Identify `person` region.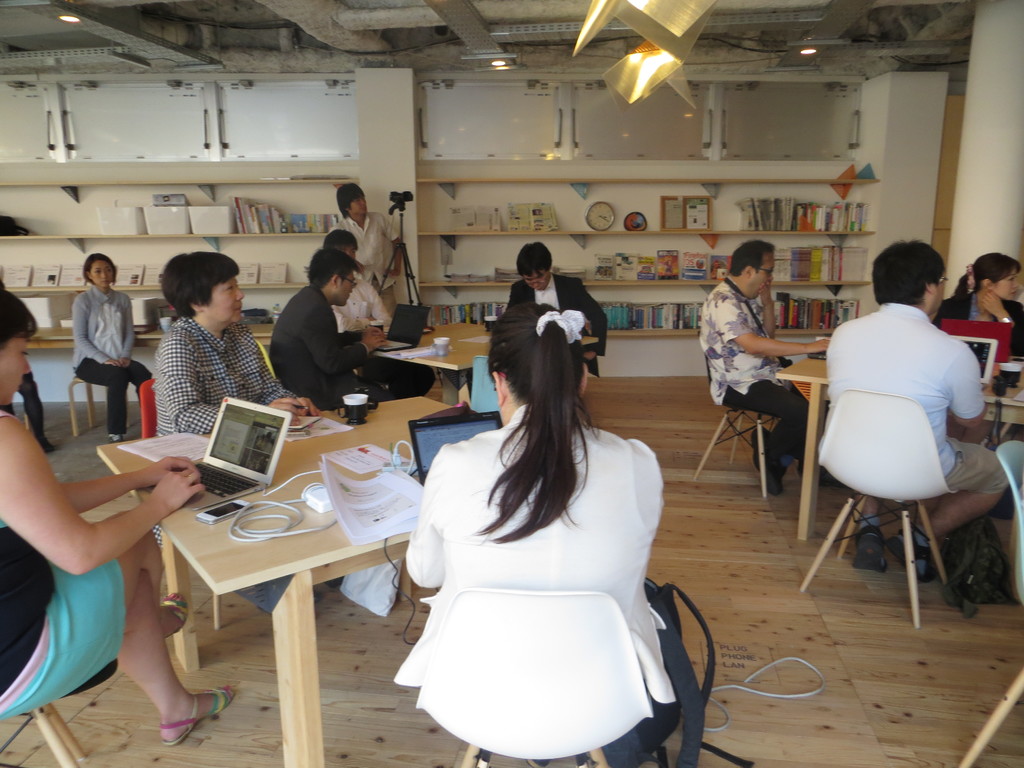
Region: 330, 177, 403, 305.
